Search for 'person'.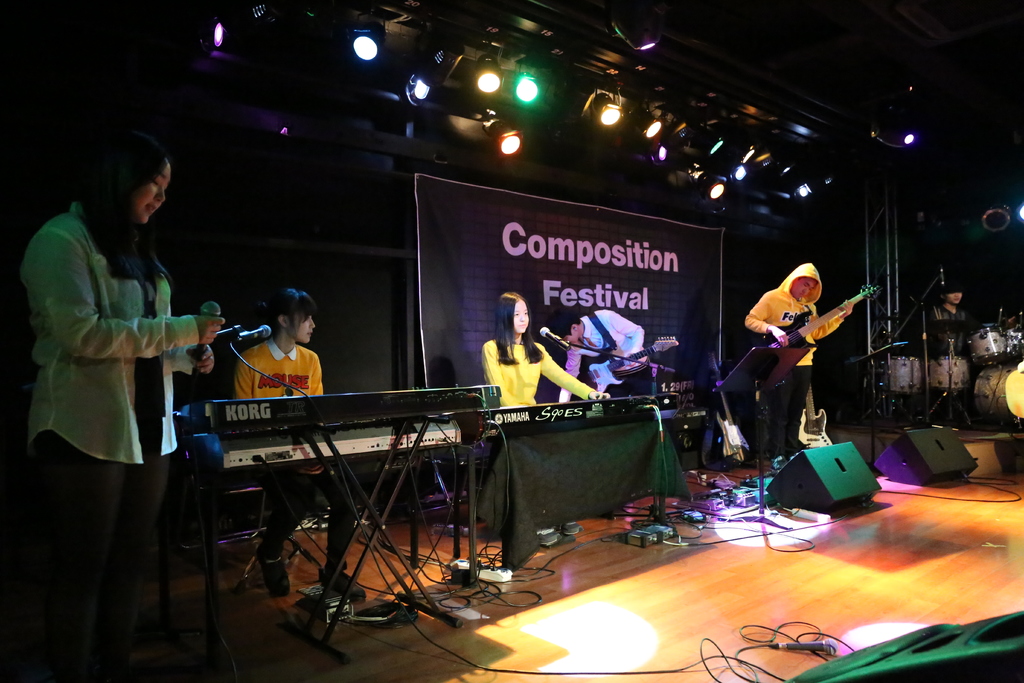
Found at {"left": 934, "top": 283, "right": 965, "bottom": 357}.
